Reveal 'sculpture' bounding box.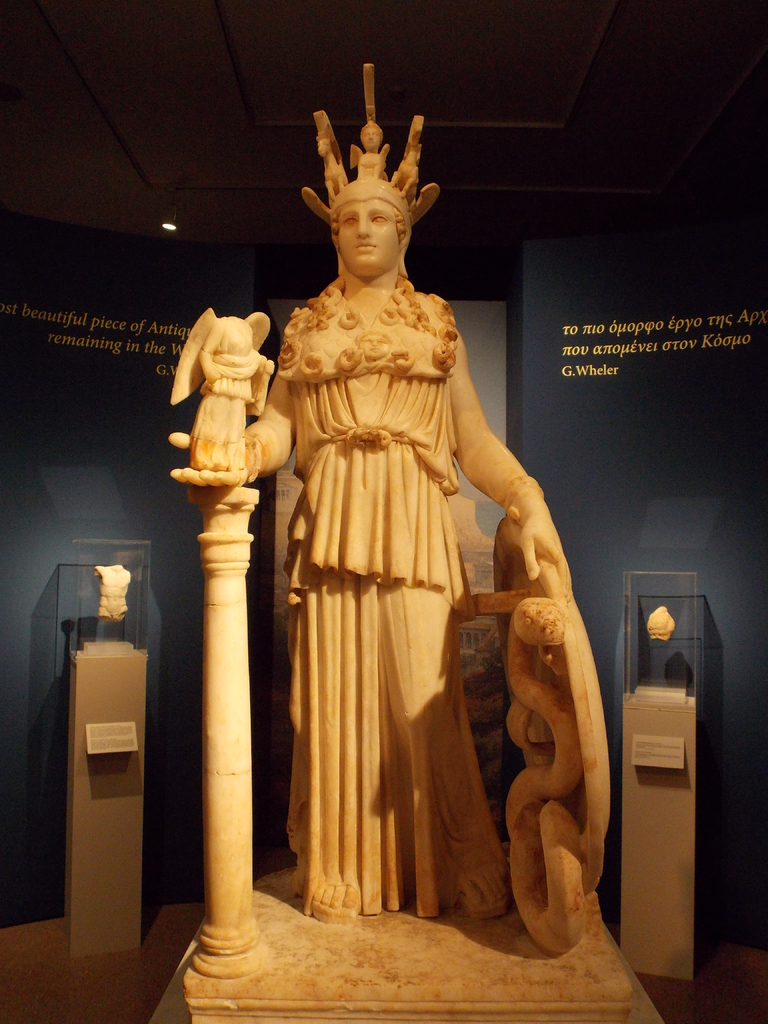
Revealed: (x1=91, y1=559, x2=131, y2=625).
